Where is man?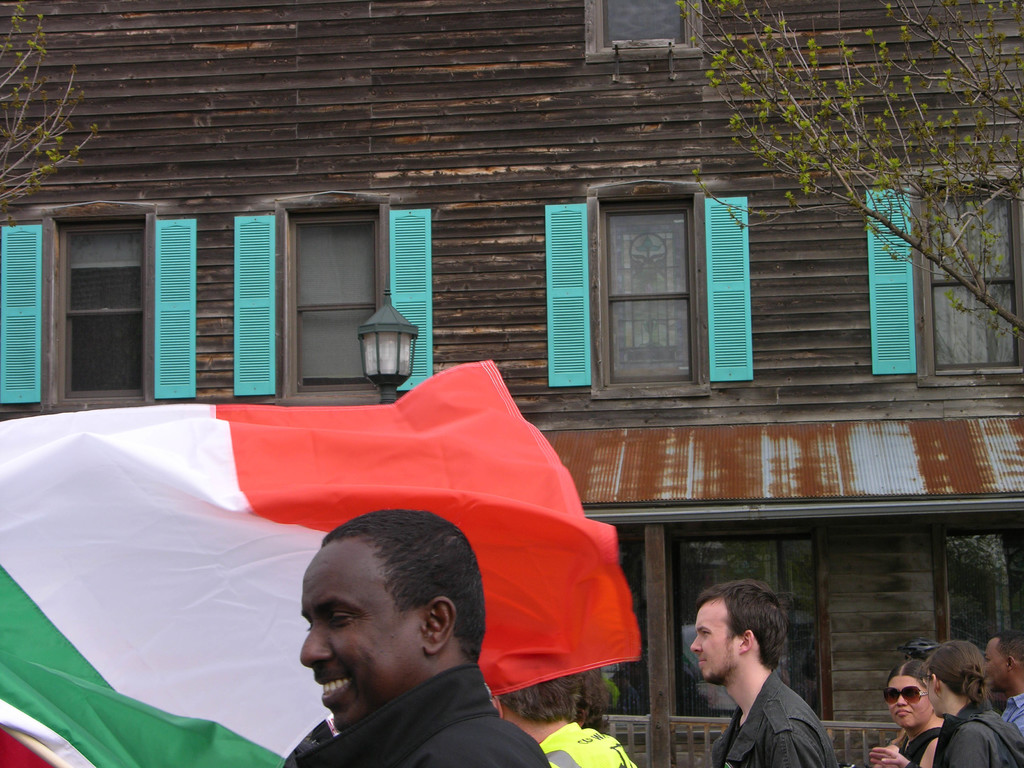
bbox(284, 509, 545, 767).
